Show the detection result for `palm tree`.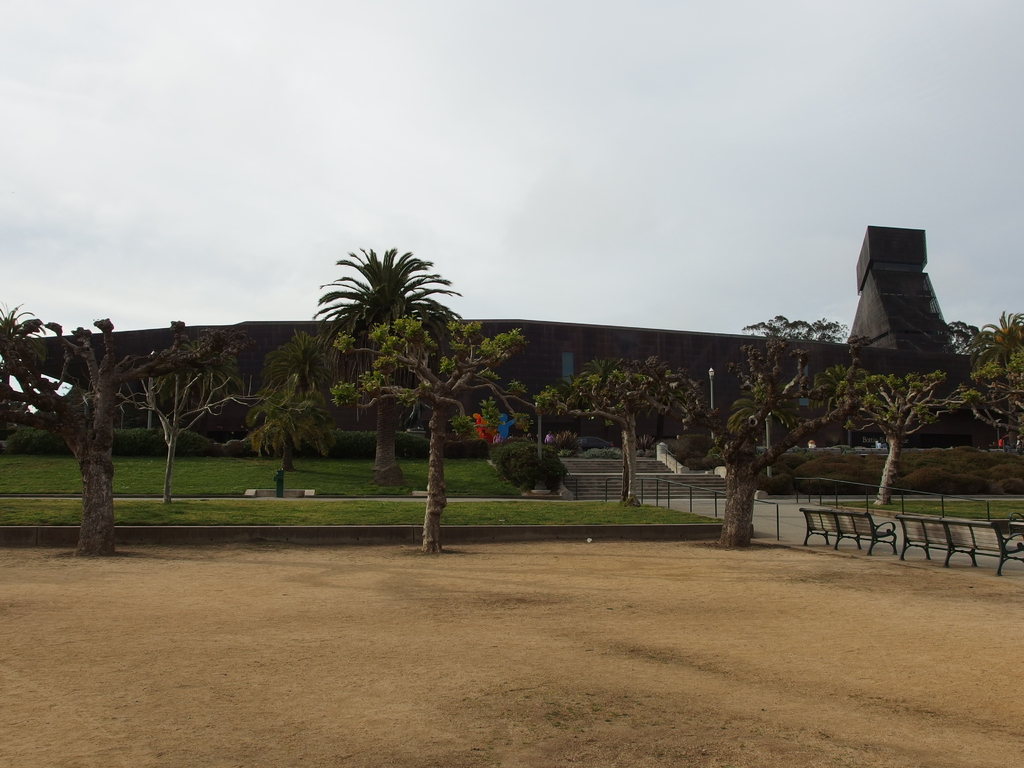
[124,343,246,549].
